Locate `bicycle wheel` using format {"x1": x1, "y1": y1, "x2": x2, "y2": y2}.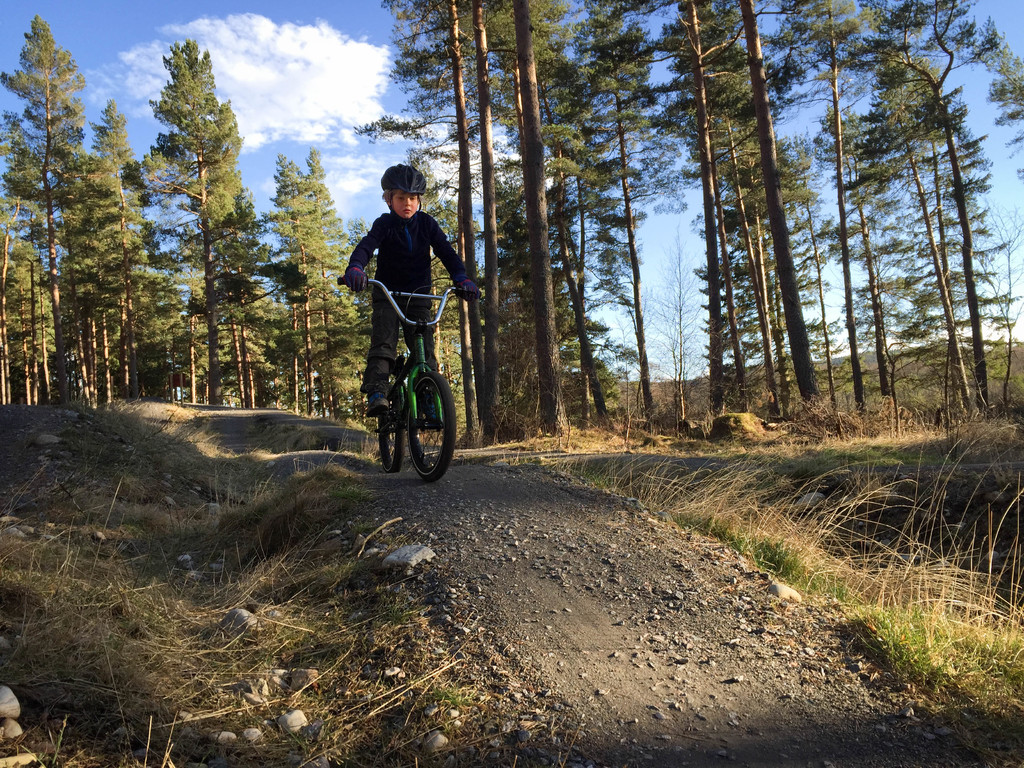
{"x1": 404, "y1": 372, "x2": 455, "y2": 482}.
